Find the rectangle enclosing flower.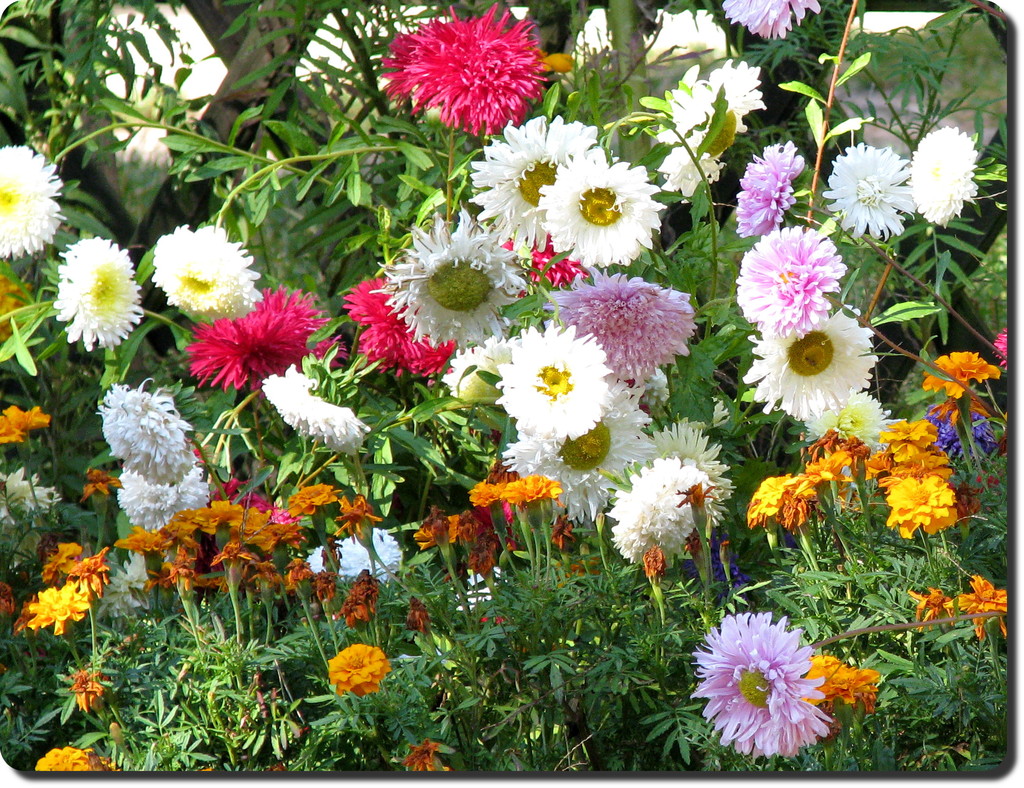
select_region(537, 145, 662, 245).
